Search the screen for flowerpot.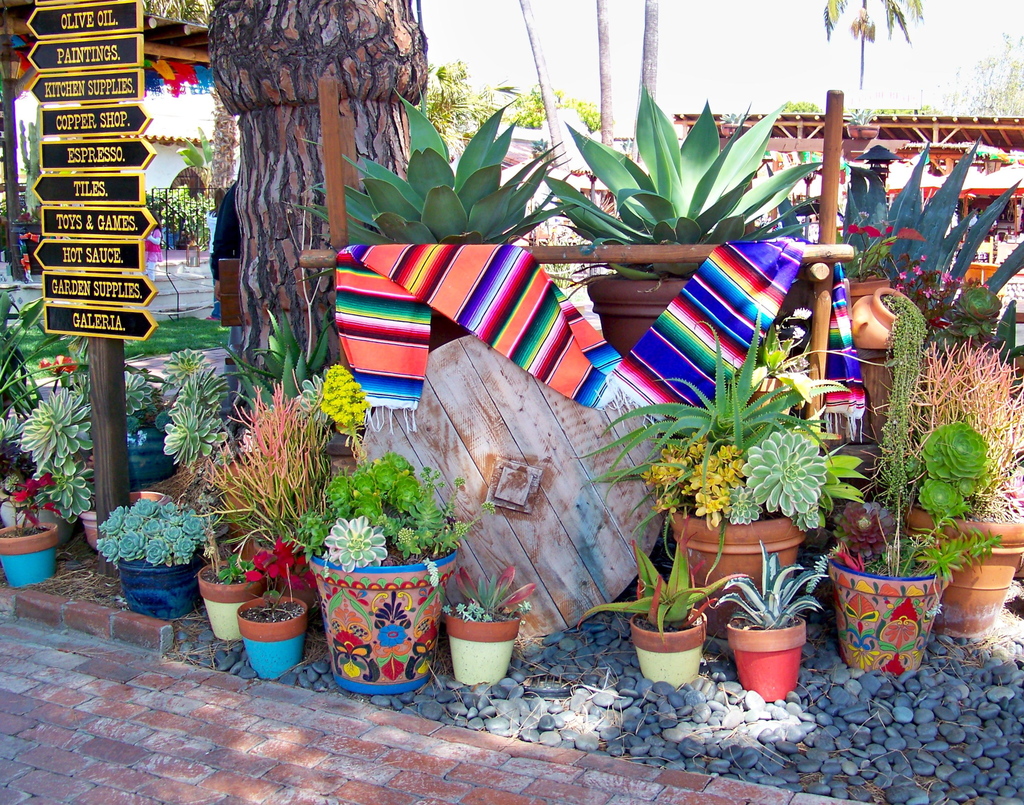
Found at {"left": 447, "top": 599, "right": 520, "bottom": 685}.
